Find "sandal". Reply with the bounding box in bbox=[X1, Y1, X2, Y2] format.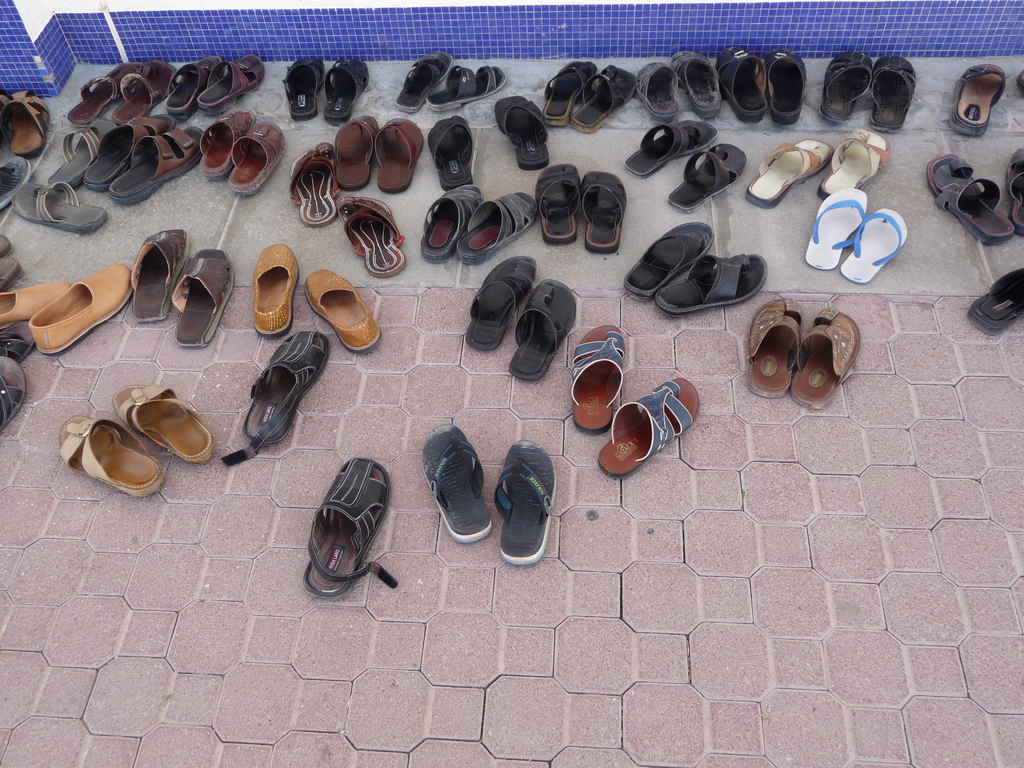
bbox=[749, 138, 829, 209].
